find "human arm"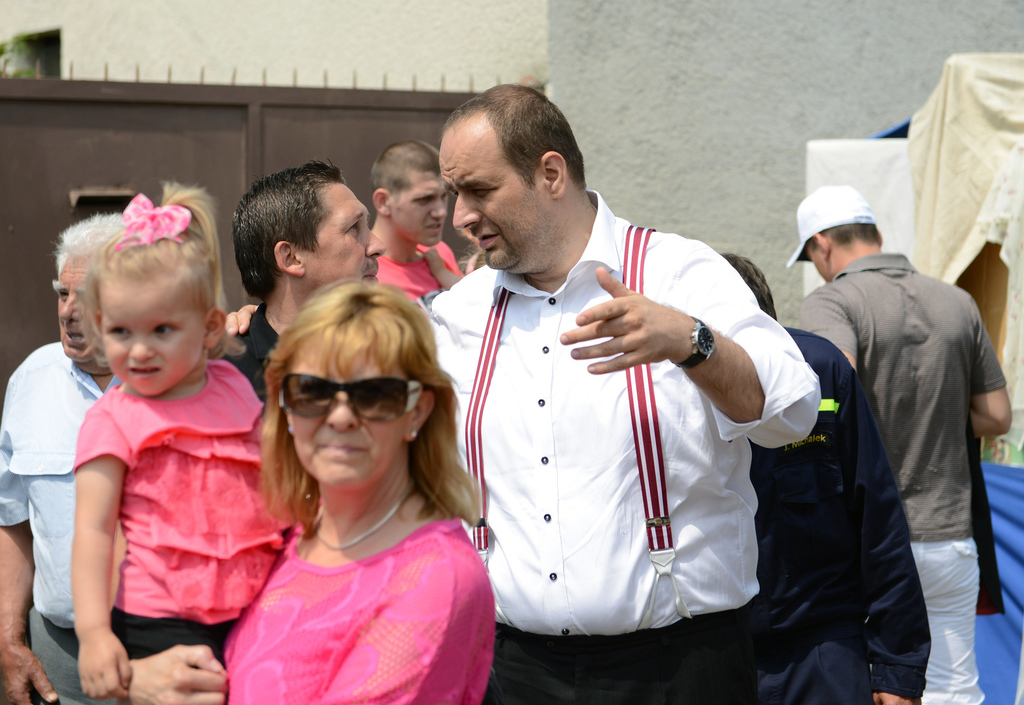
pyautogui.locateOnScreen(785, 291, 863, 394)
